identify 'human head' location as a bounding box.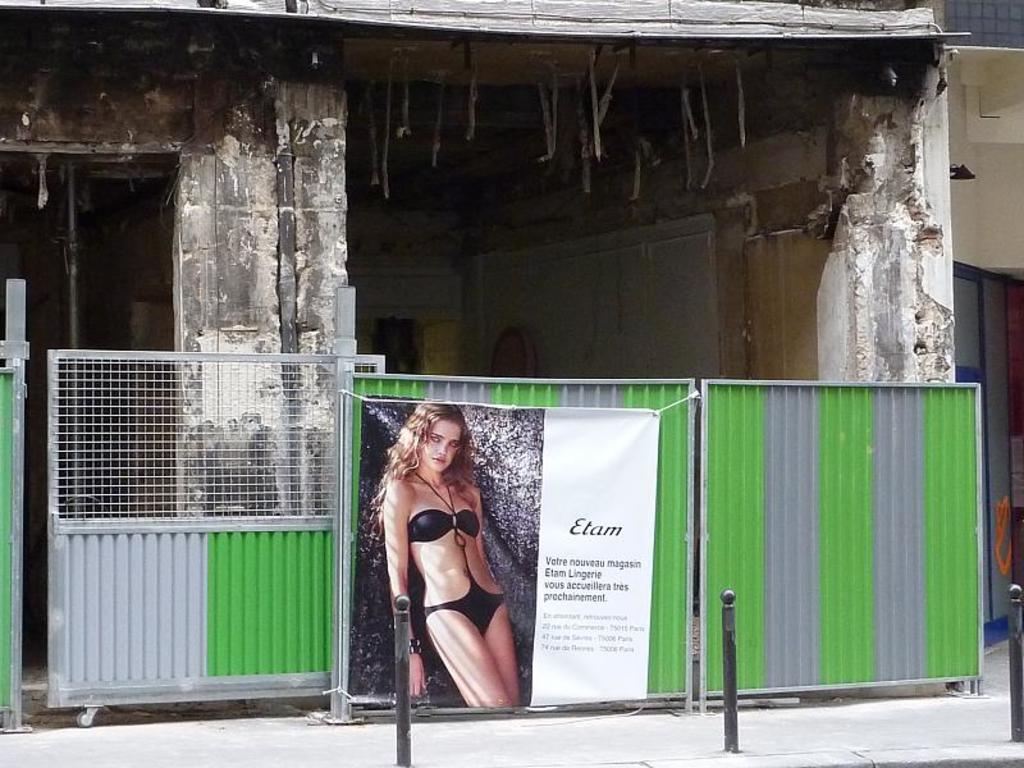
{"left": 392, "top": 411, "right": 472, "bottom": 490}.
